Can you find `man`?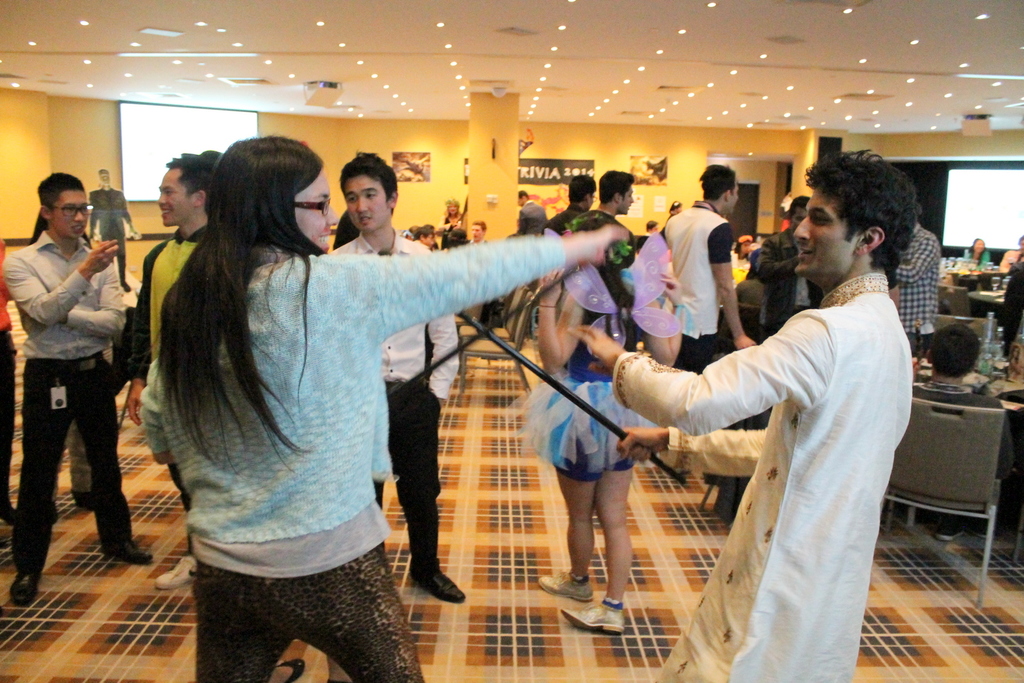
Yes, bounding box: x1=323 y1=154 x2=472 y2=601.
